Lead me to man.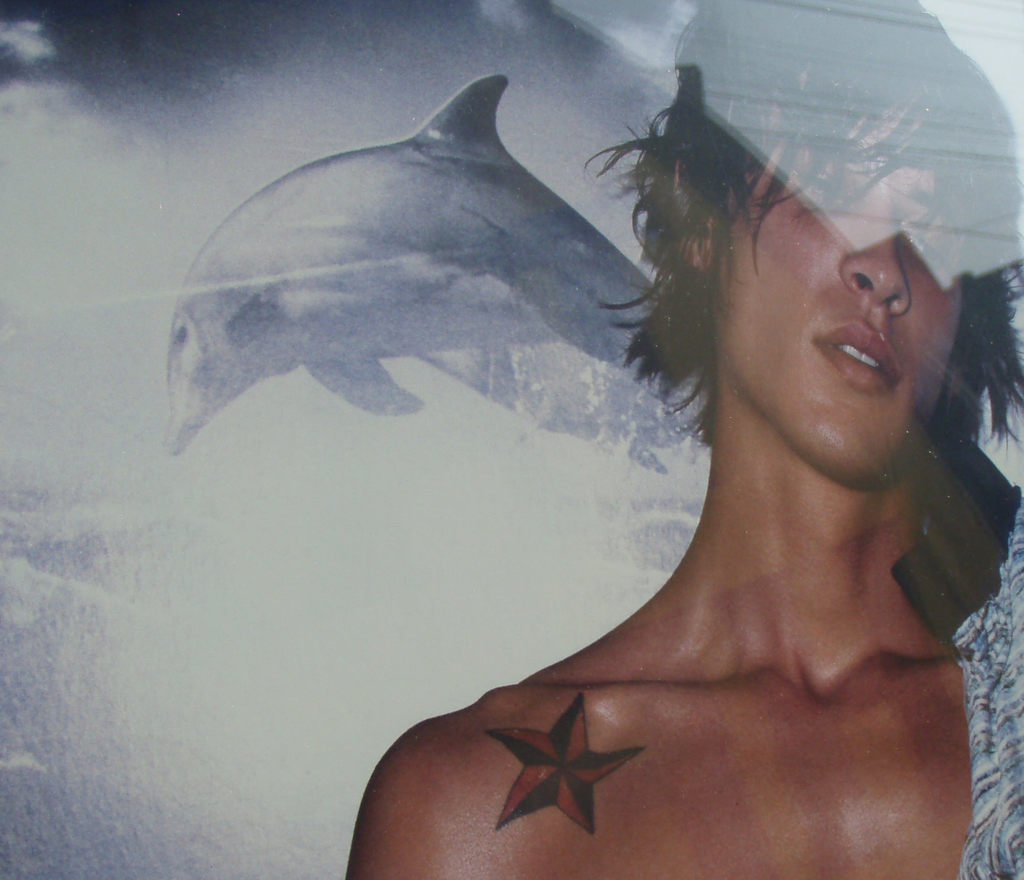
Lead to region(279, 23, 968, 863).
